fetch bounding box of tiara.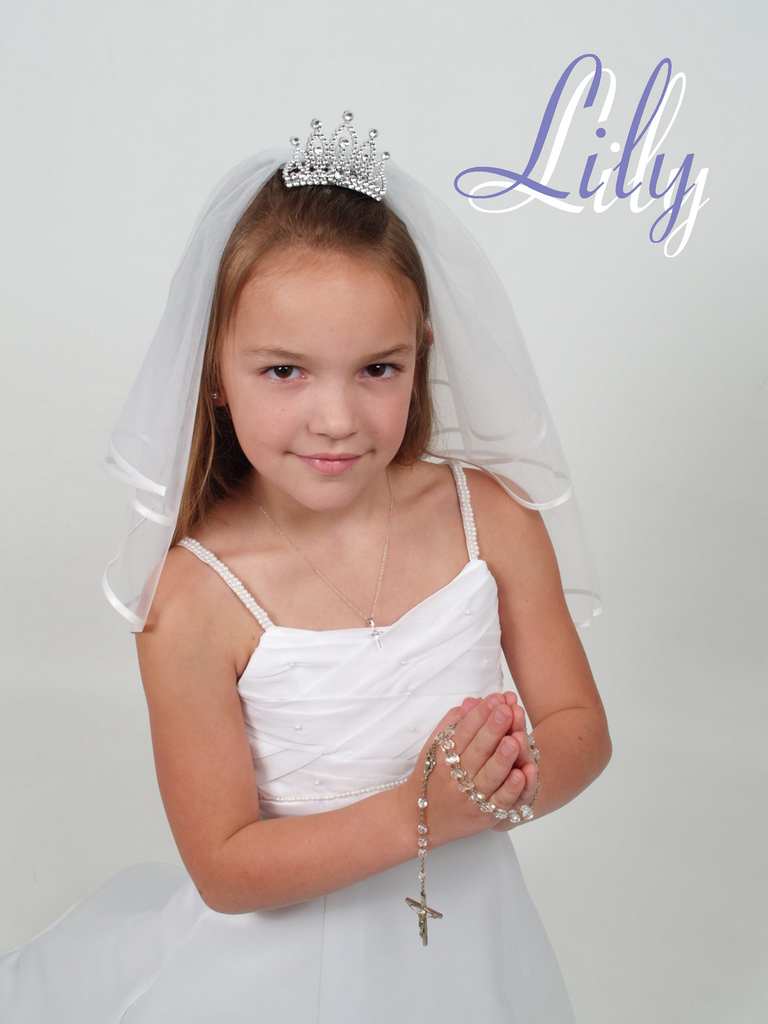
Bbox: x1=280 y1=112 x2=390 y2=200.
